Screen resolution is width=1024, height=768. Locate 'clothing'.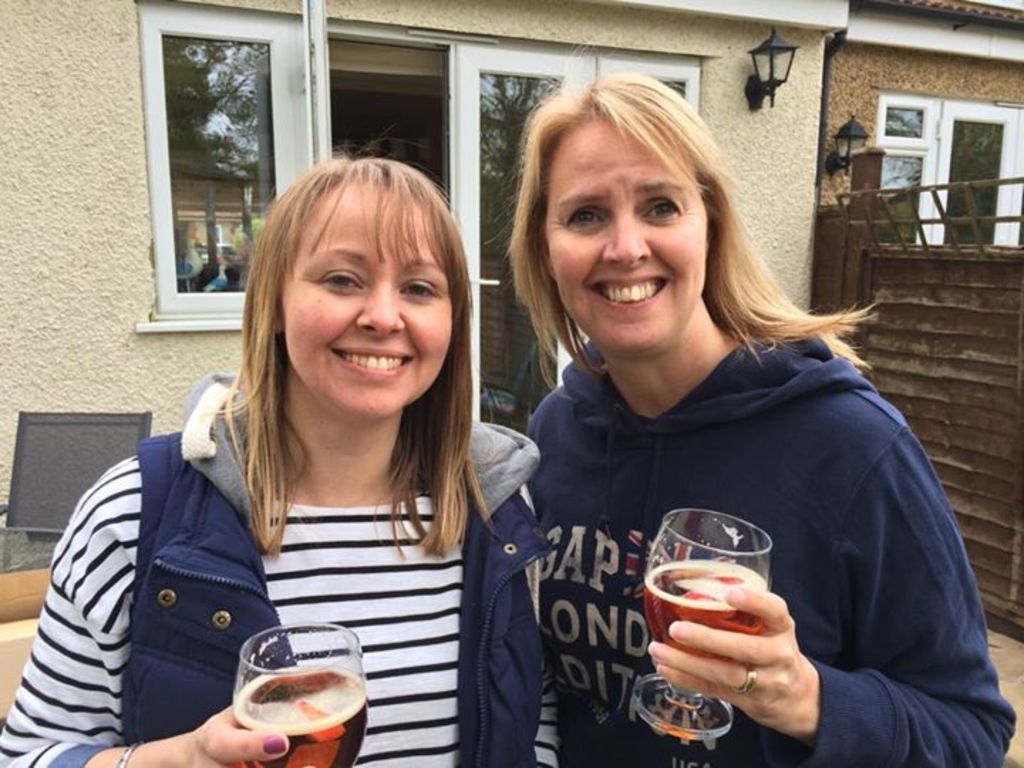
<region>0, 374, 562, 767</region>.
